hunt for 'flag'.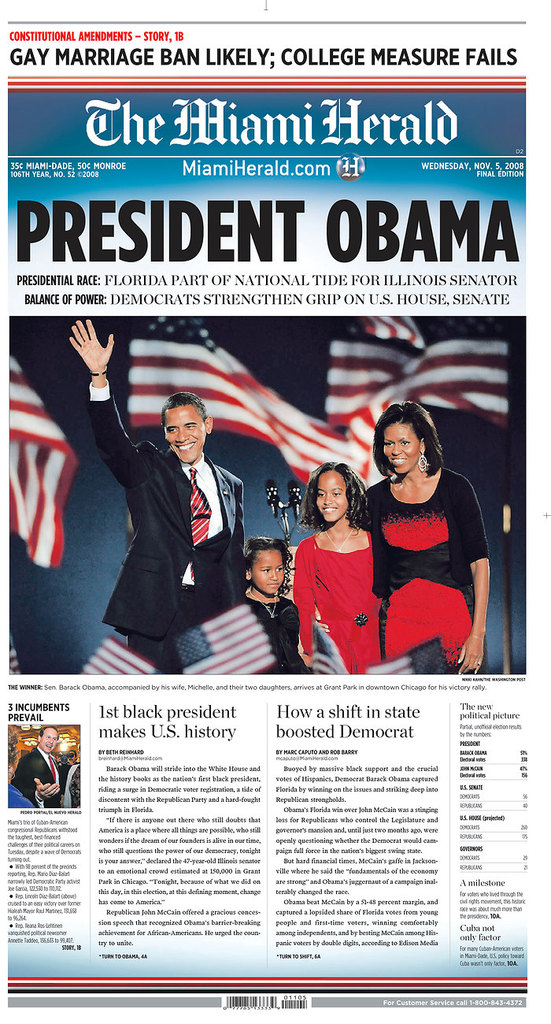
Hunted down at [left=372, top=660, right=412, bottom=681].
